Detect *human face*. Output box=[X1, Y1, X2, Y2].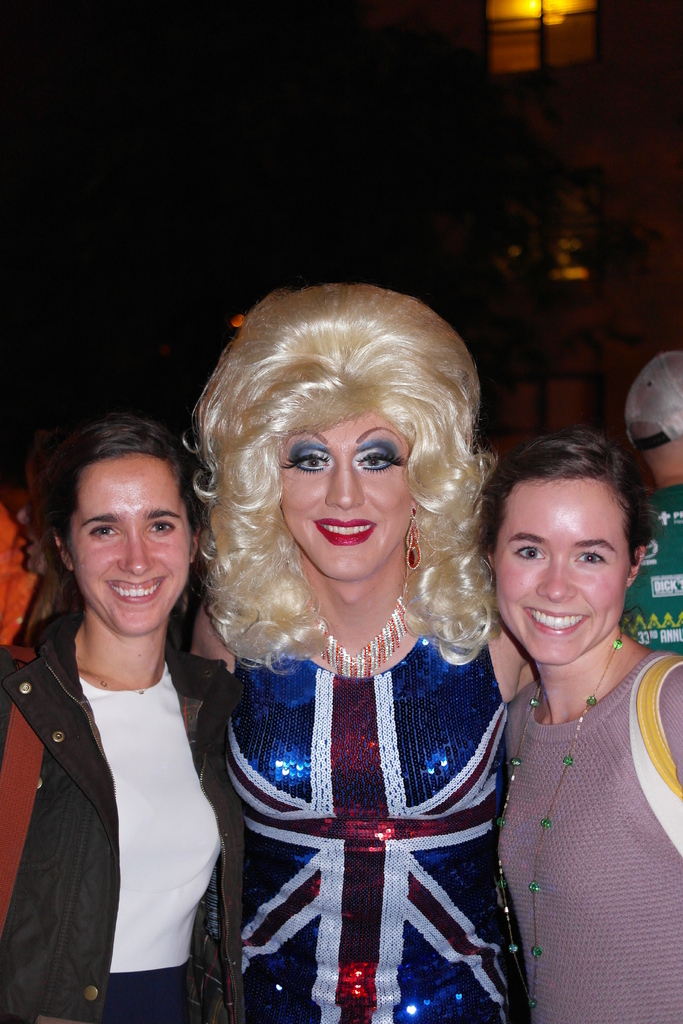
box=[491, 479, 630, 662].
